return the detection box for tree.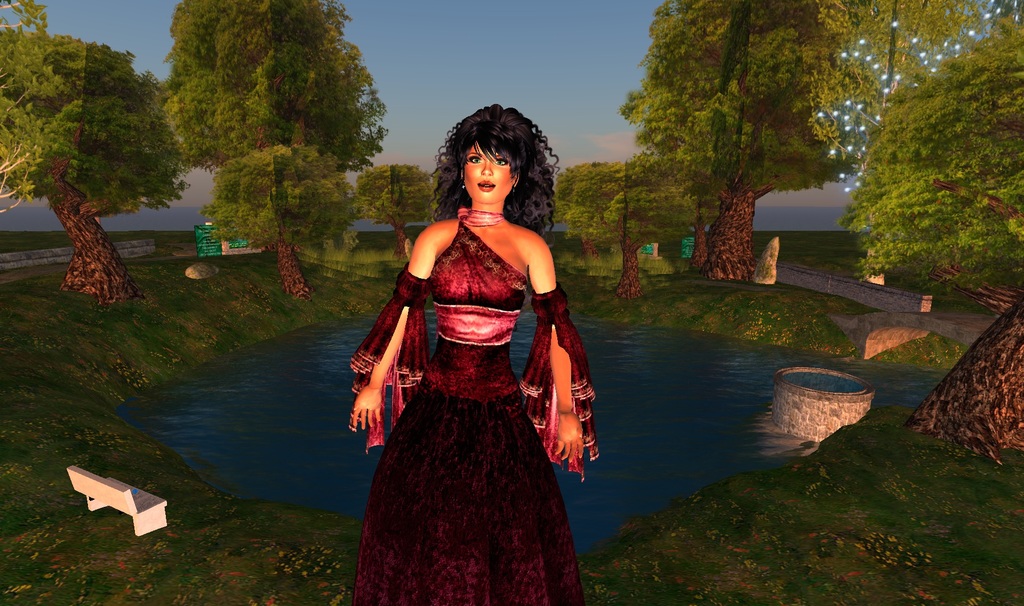
l=803, t=0, r=1000, b=161.
